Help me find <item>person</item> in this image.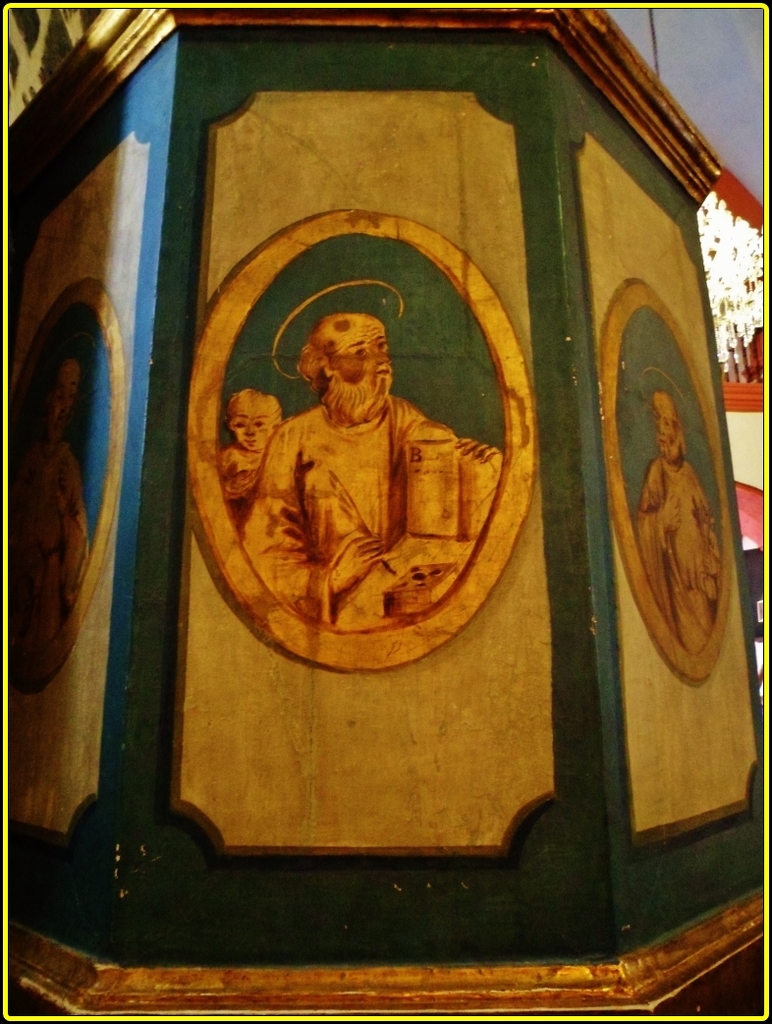
Found it: 6, 352, 98, 650.
